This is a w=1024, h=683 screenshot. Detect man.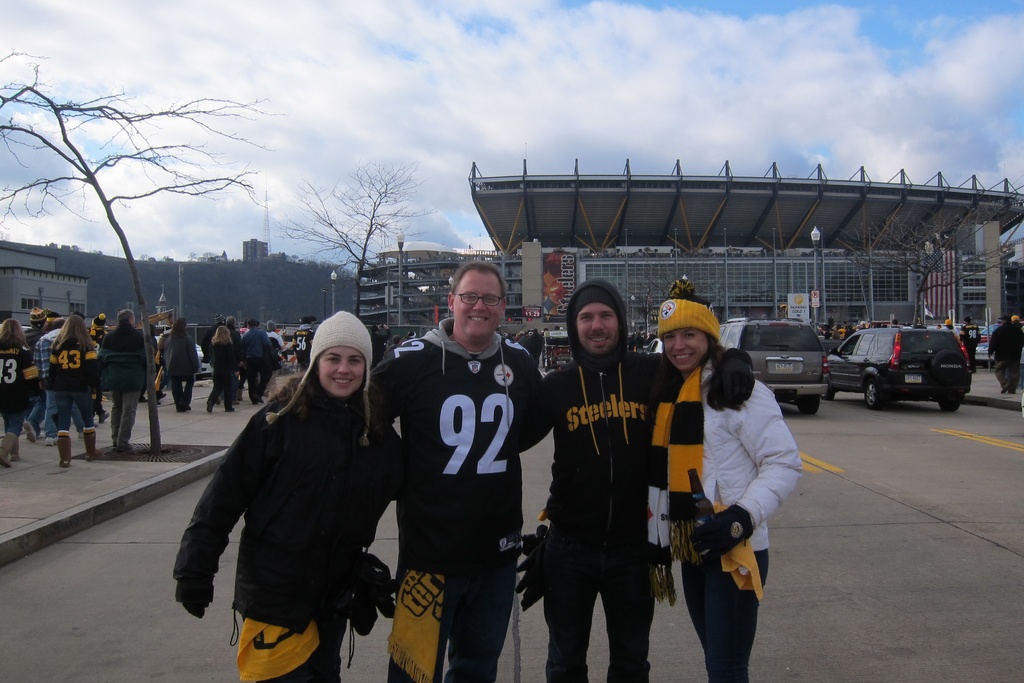
(x1=356, y1=259, x2=551, y2=682).
